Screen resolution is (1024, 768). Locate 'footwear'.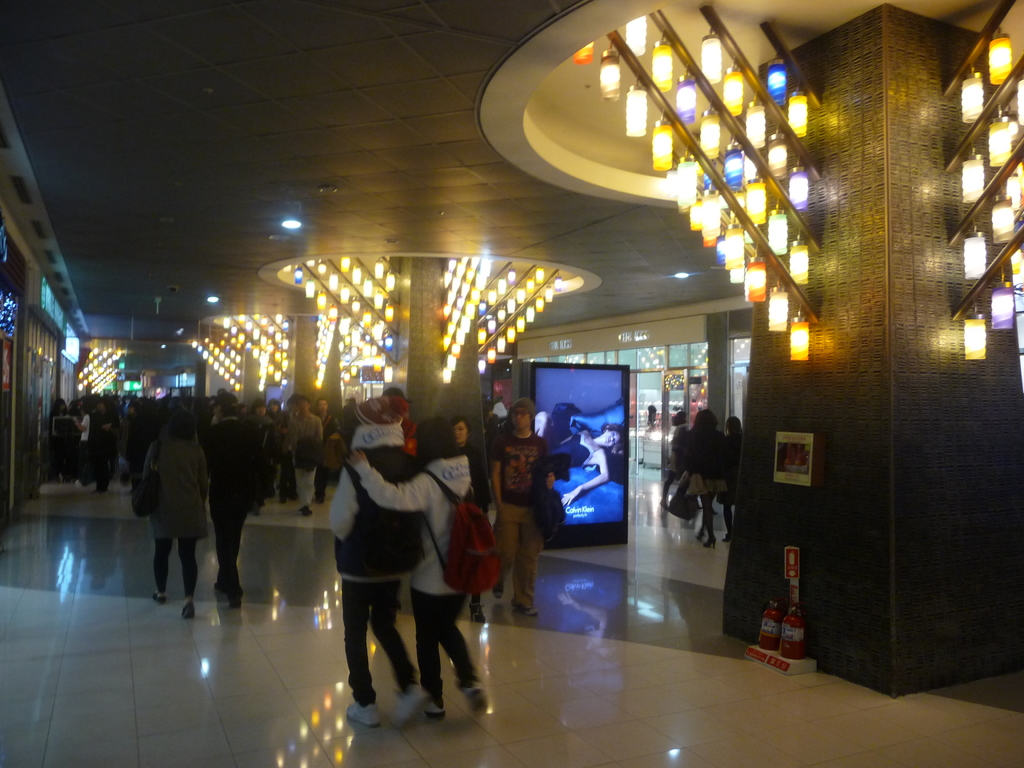
l=213, t=584, r=230, b=593.
